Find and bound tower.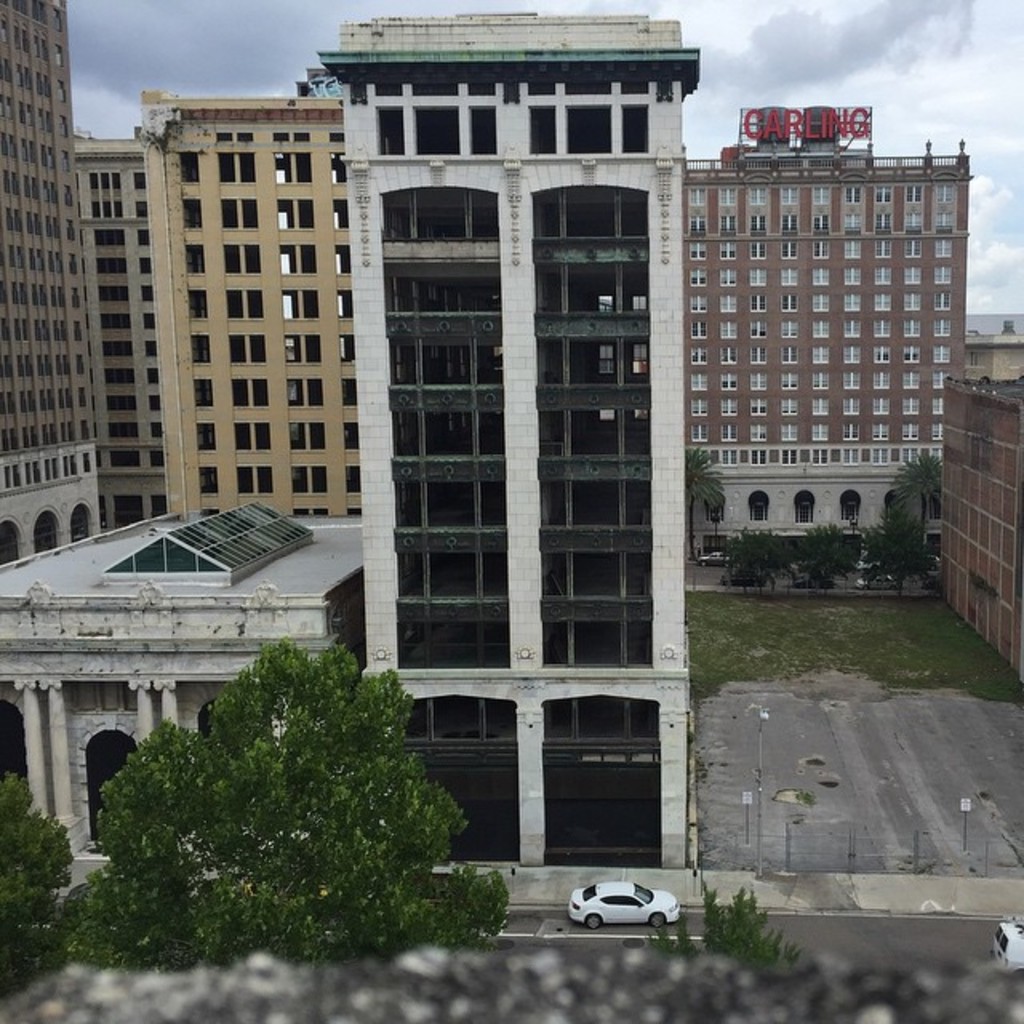
Bound: (315,10,699,866).
